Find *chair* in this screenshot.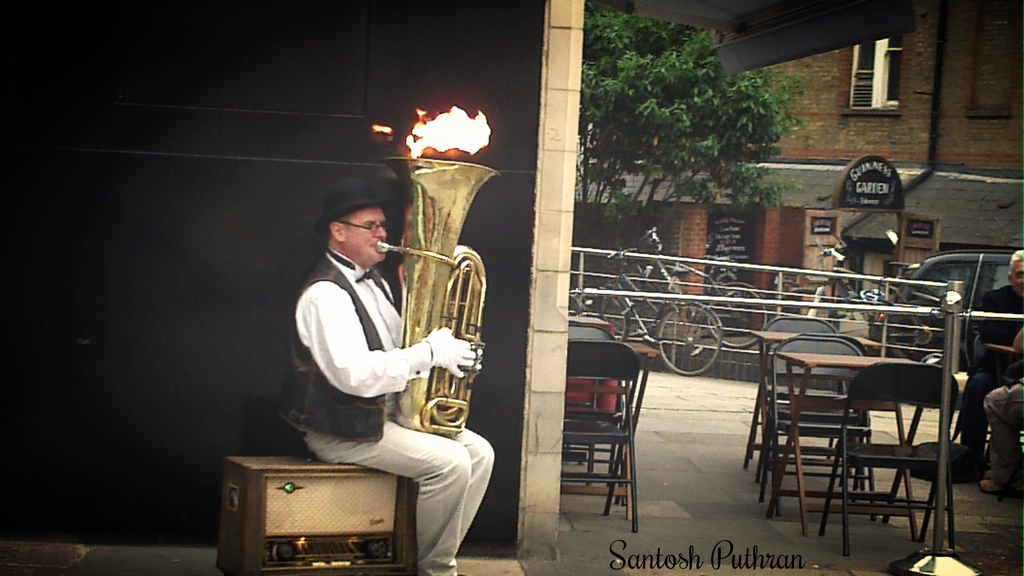
The bounding box for *chair* is <region>567, 344, 641, 533</region>.
